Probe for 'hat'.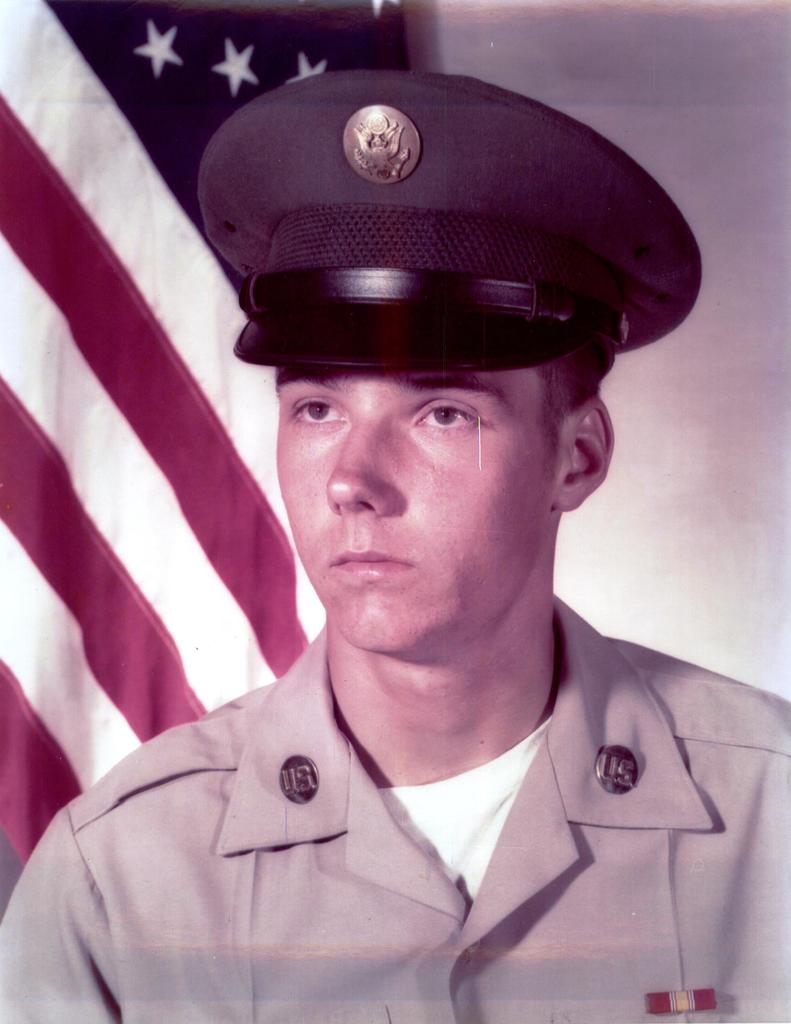
Probe result: 193/74/702/369.
